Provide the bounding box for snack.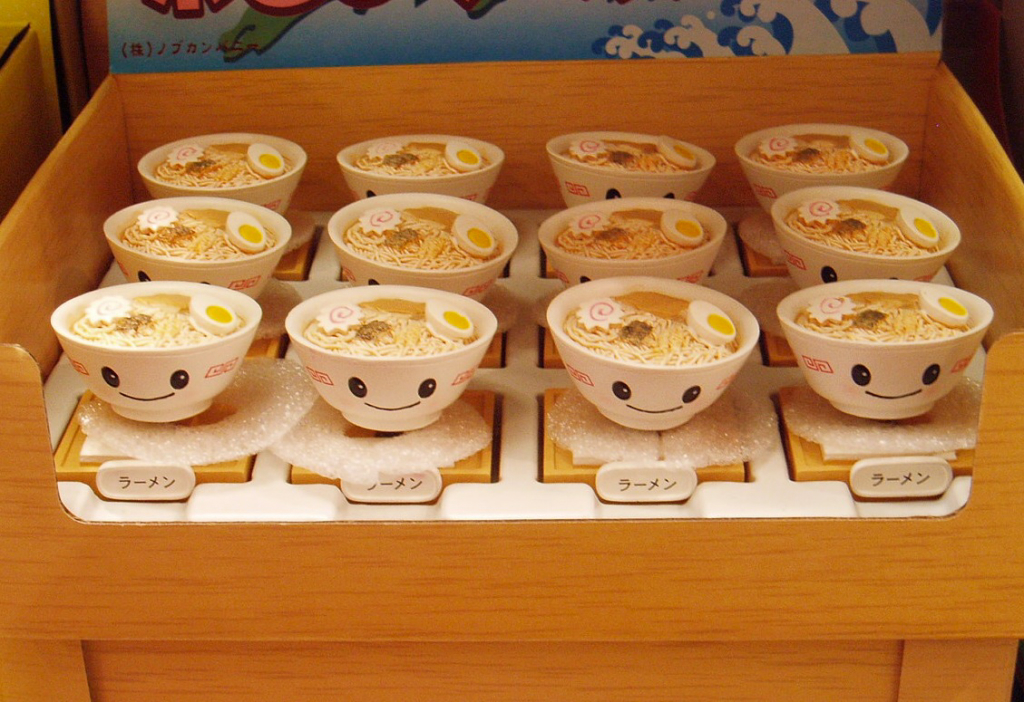
l=785, t=294, r=983, b=355.
